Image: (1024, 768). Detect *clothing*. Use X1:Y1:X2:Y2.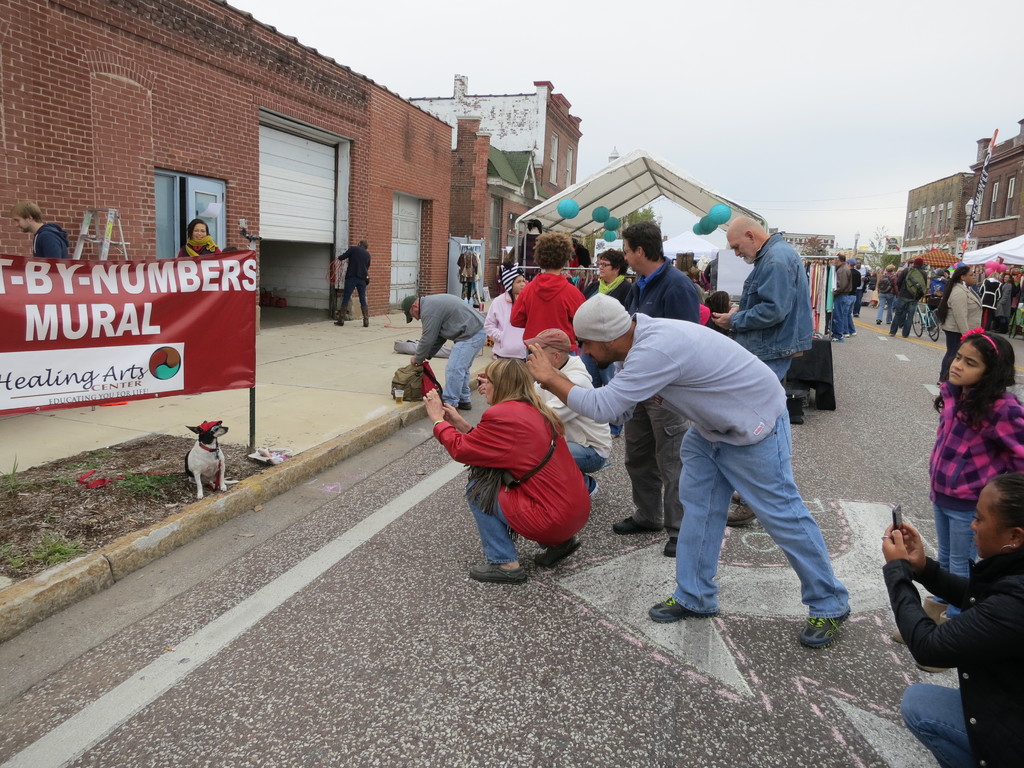
938:285:977:376.
